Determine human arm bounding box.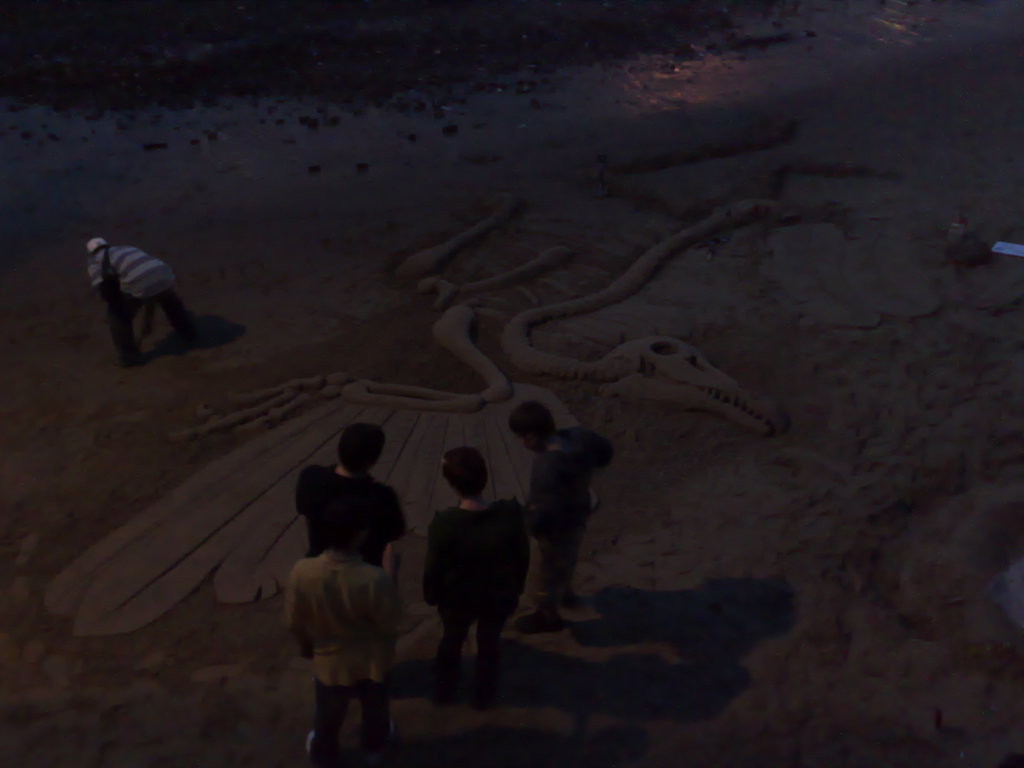
Determined: box(575, 435, 596, 486).
